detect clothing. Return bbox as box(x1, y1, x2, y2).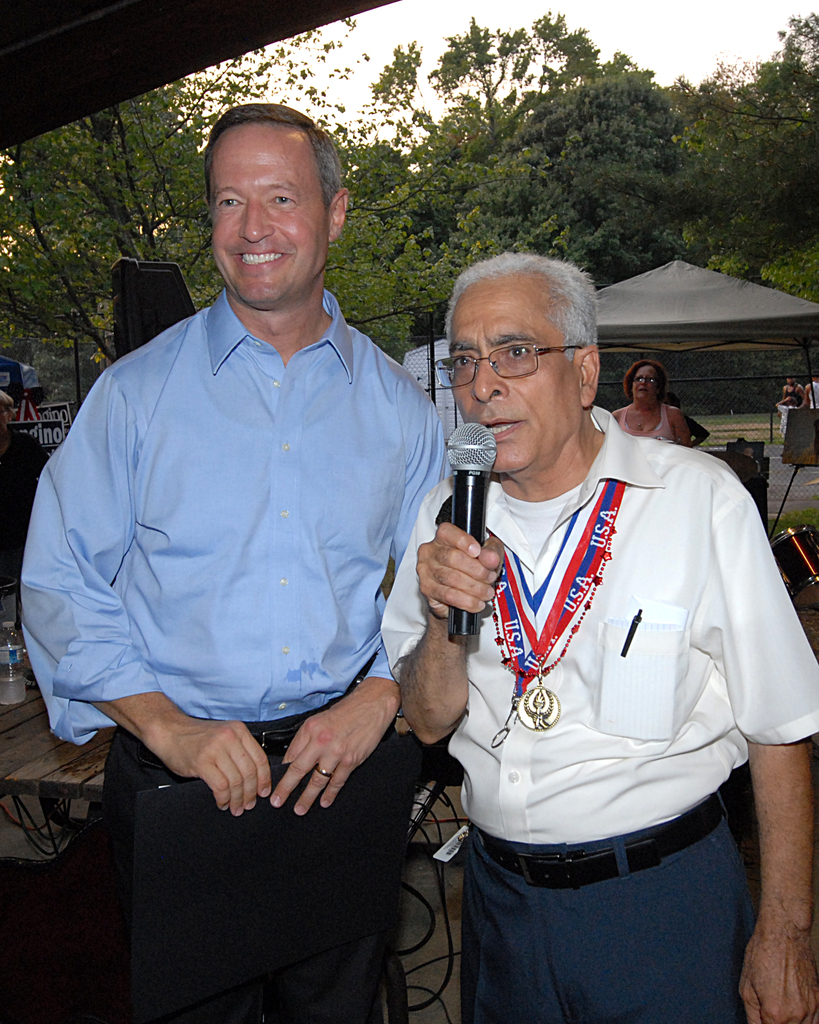
box(617, 401, 675, 442).
